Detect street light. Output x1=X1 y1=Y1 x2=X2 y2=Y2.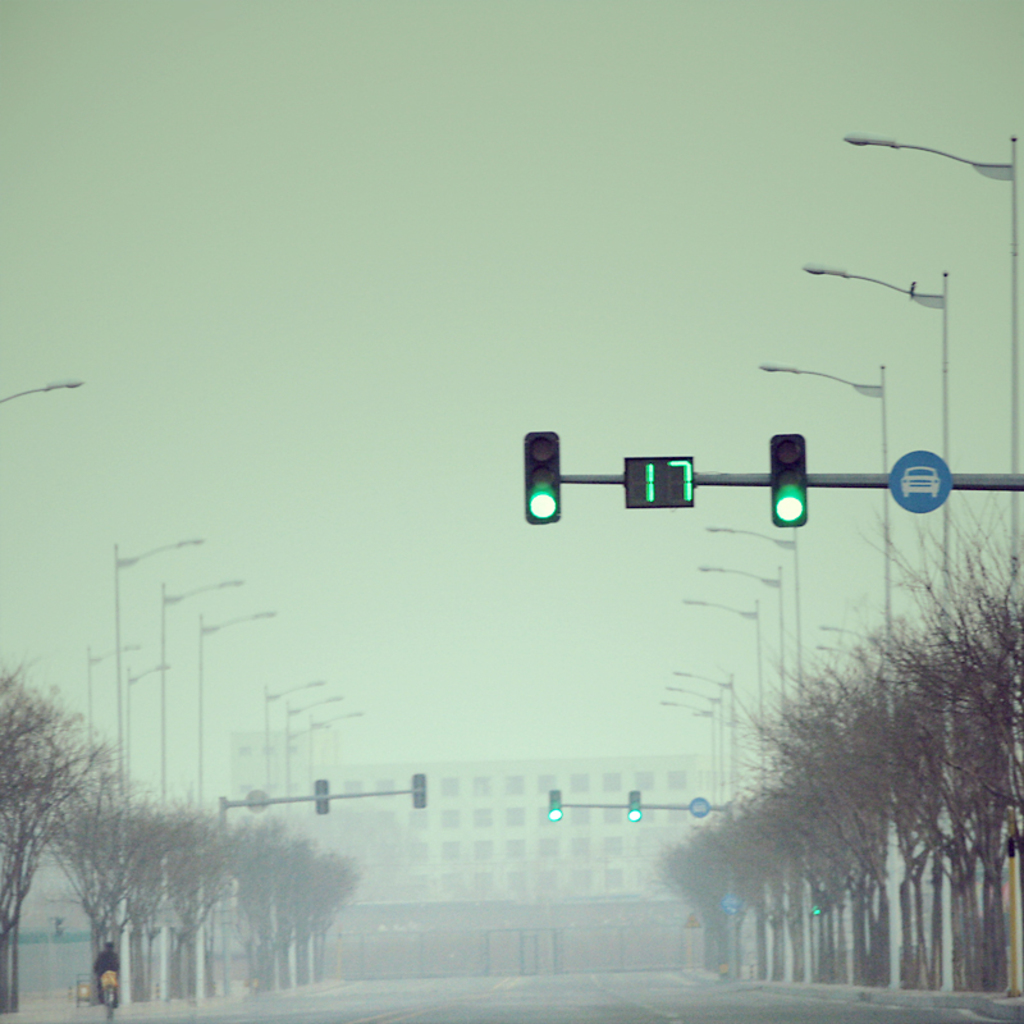
x1=3 y1=375 x2=84 y2=406.
